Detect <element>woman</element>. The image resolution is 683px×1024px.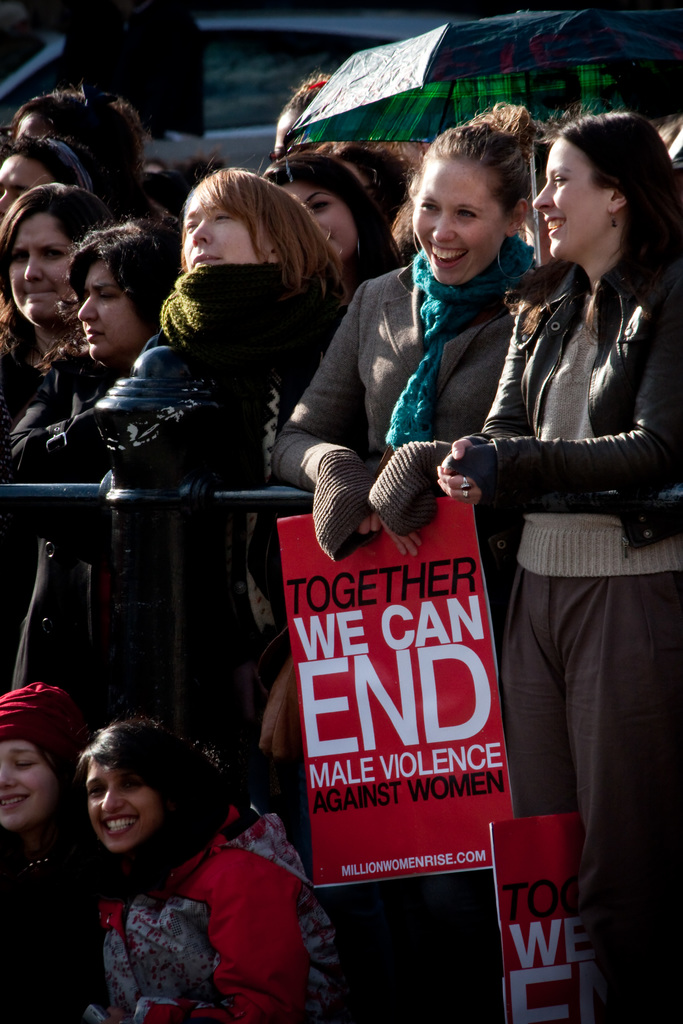
[319,140,406,225].
